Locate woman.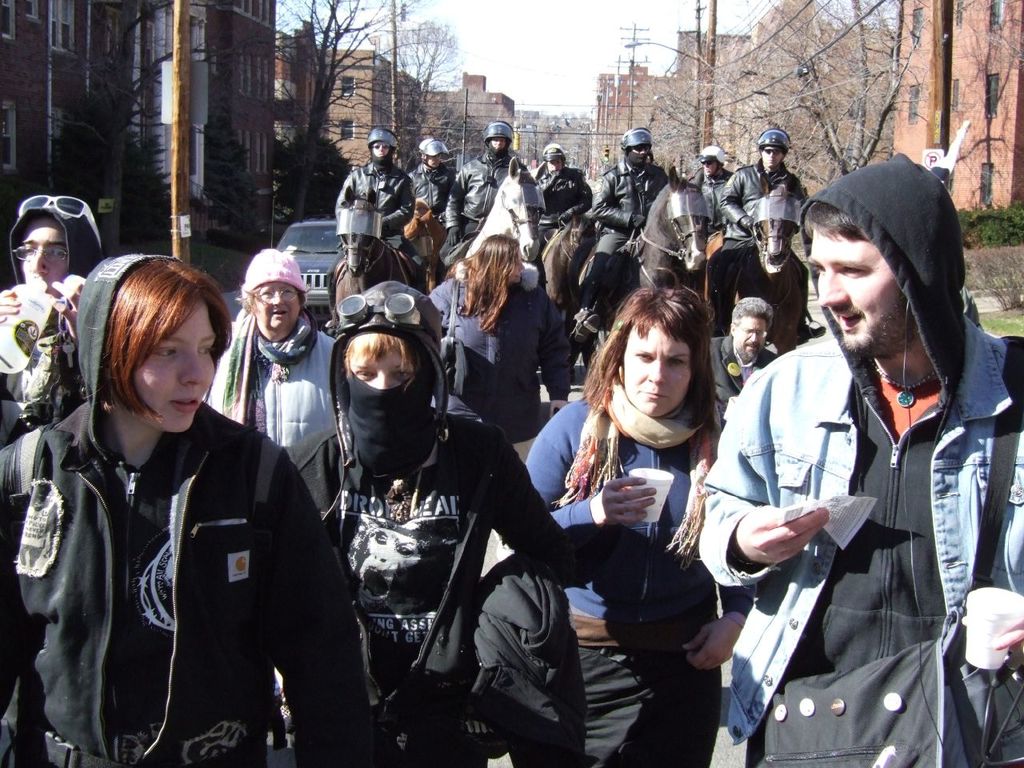
Bounding box: pyautogui.locateOnScreen(206, 246, 337, 515).
